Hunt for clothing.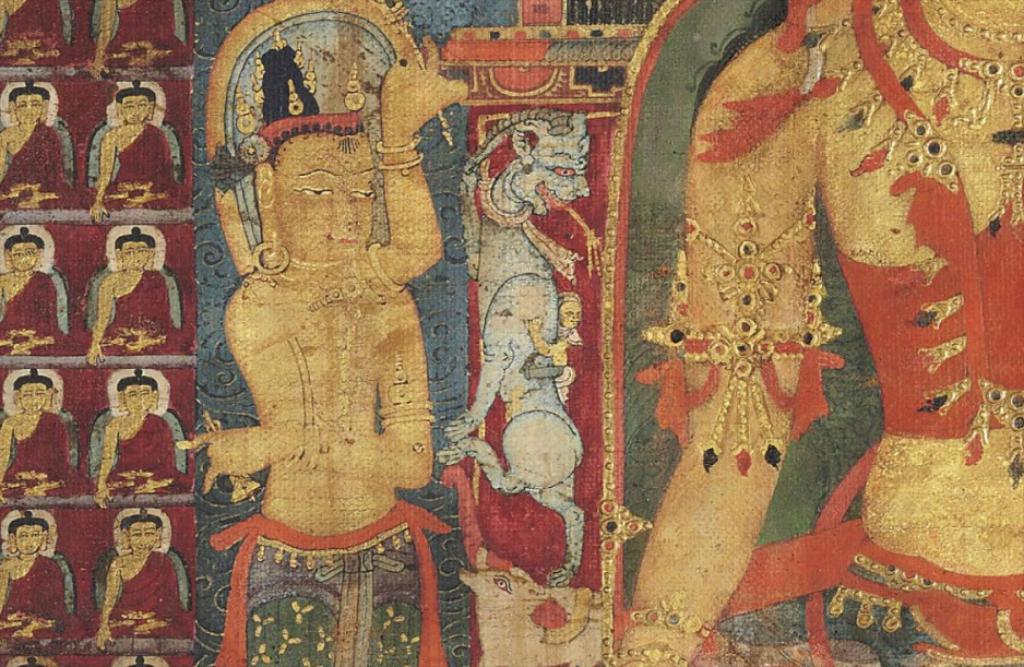
Hunted down at box(0, 271, 79, 359).
